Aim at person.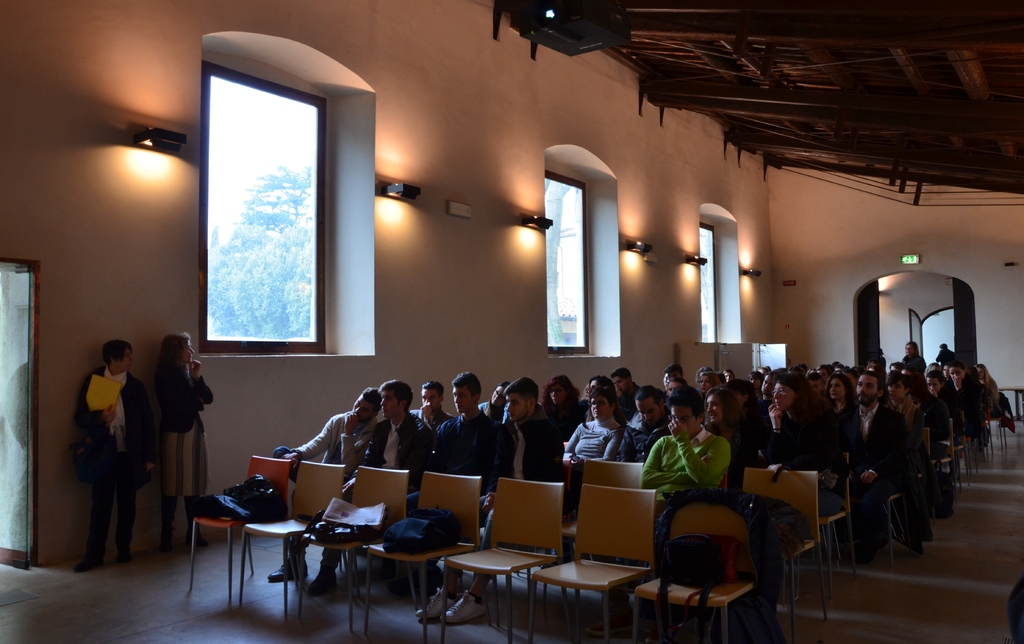
Aimed at x1=950 y1=358 x2=988 y2=465.
